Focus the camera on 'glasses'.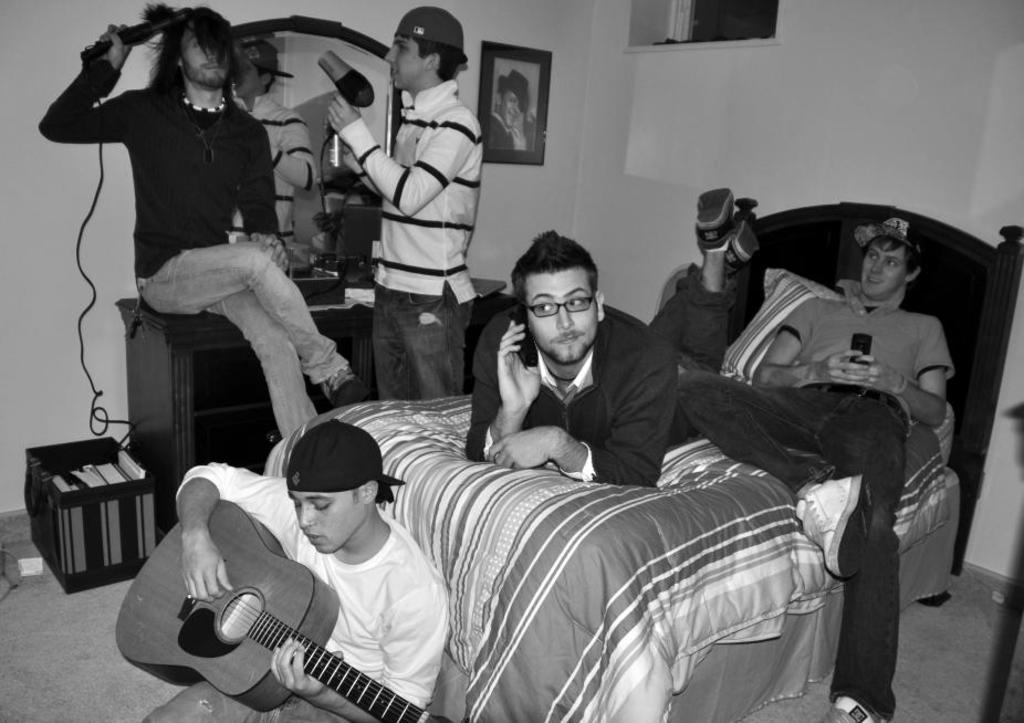
Focus region: {"x1": 513, "y1": 292, "x2": 597, "y2": 319}.
